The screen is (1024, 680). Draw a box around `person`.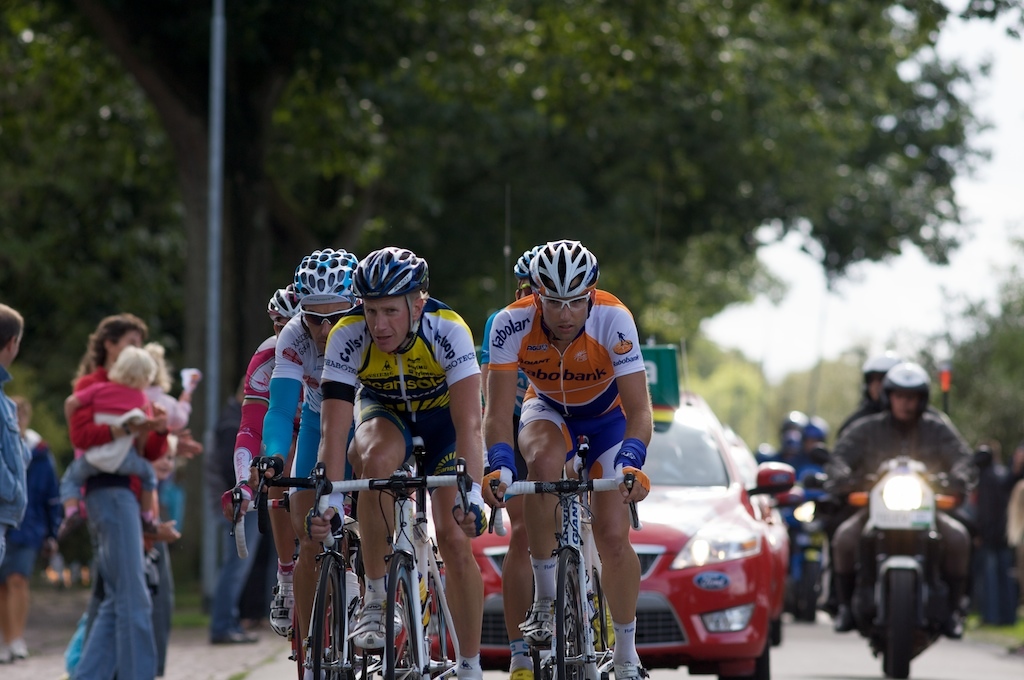
bbox=(320, 248, 475, 674).
